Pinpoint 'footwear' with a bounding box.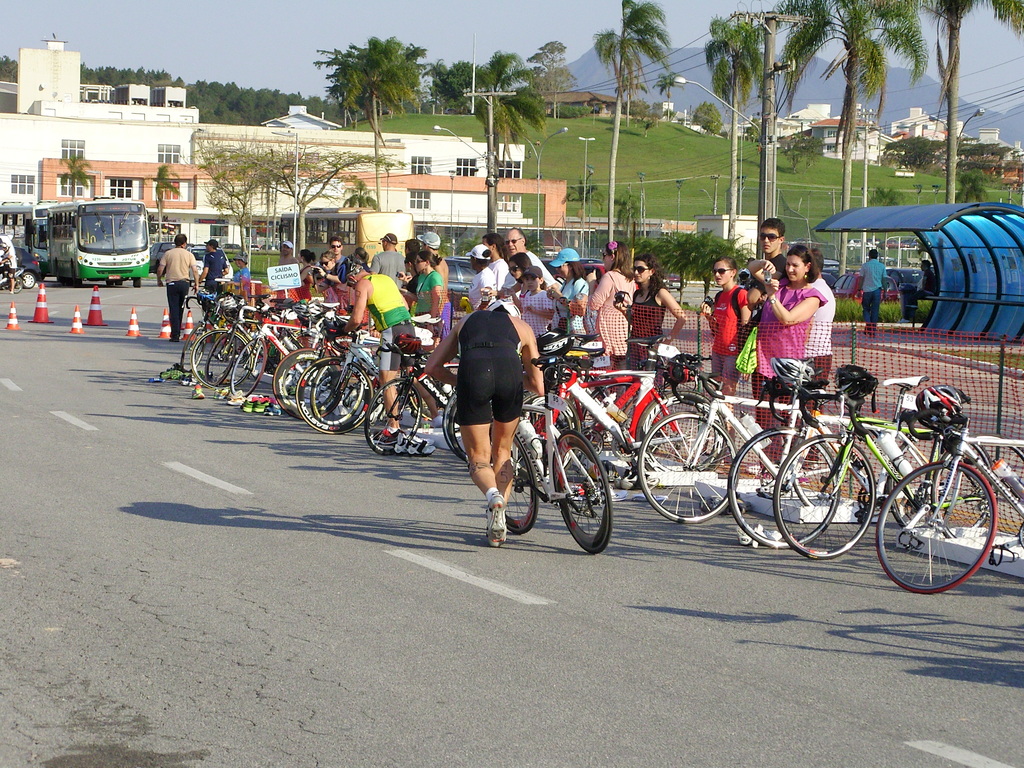
bbox=[192, 385, 205, 400].
